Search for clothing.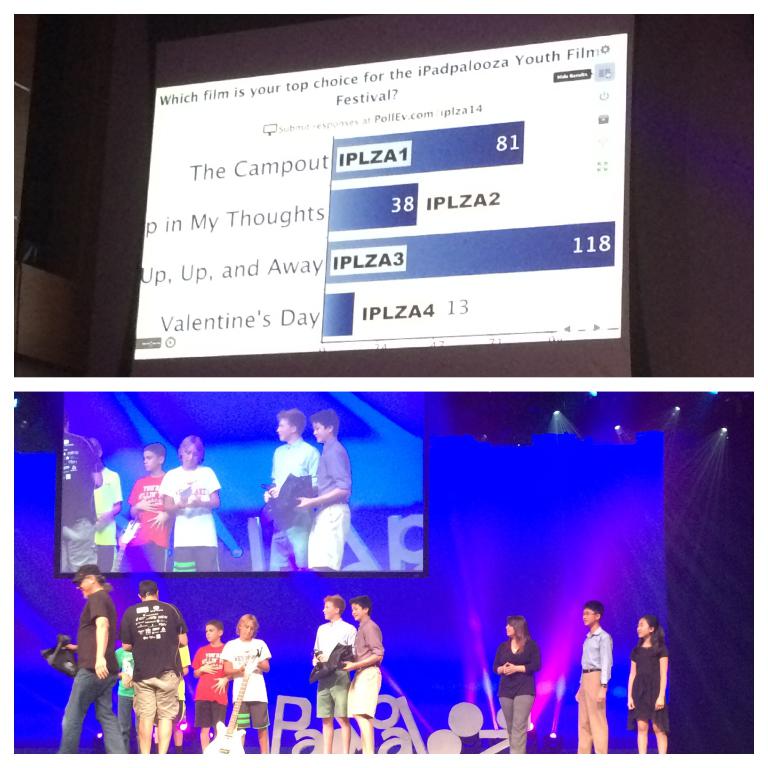
Found at BBox(132, 475, 171, 536).
